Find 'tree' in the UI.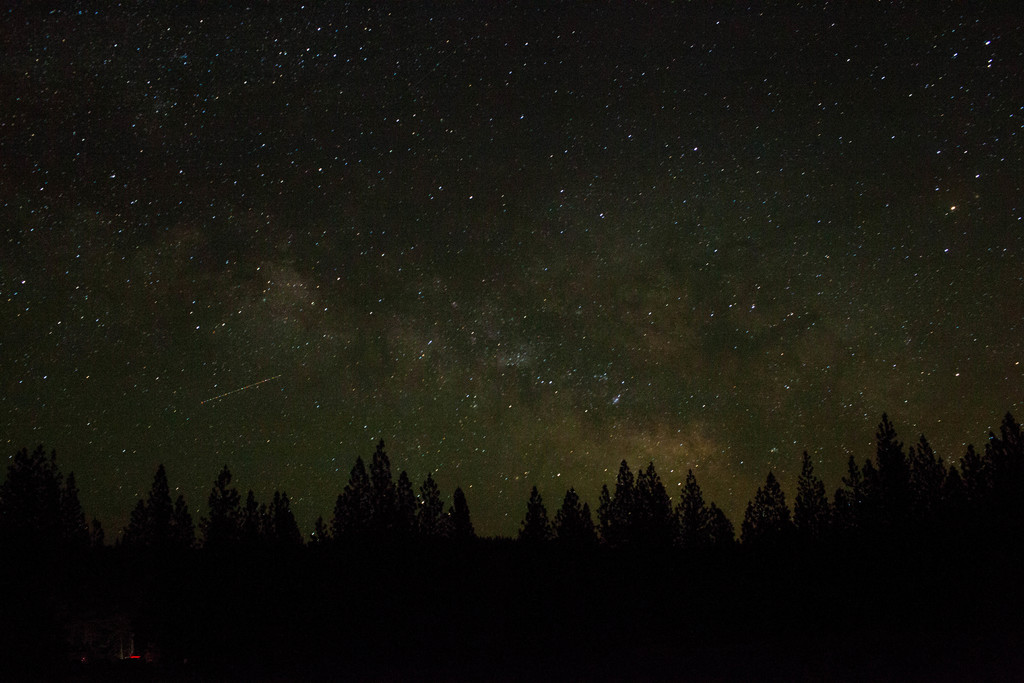
UI element at box(609, 457, 635, 546).
